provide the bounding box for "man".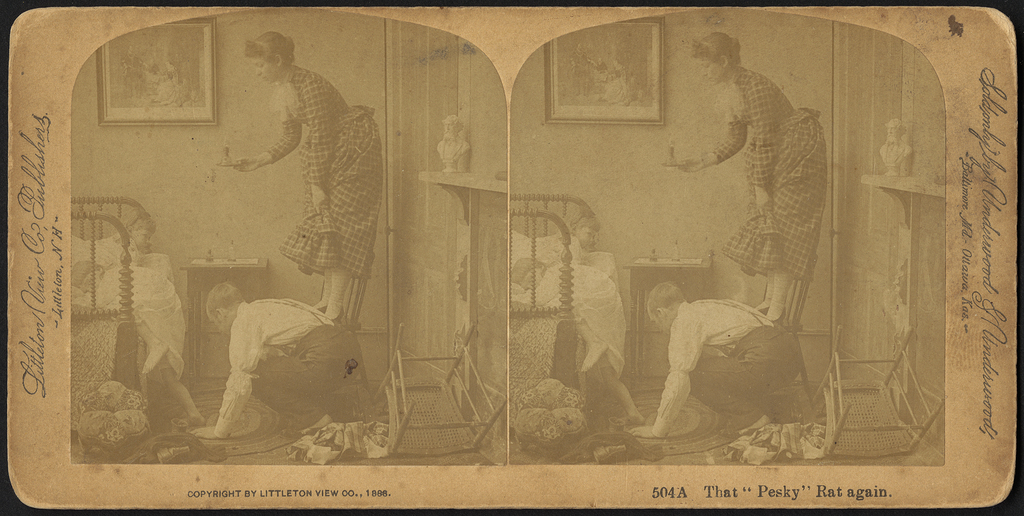
pyautogui.locateOnScreen(186, 282, 359, 441).
